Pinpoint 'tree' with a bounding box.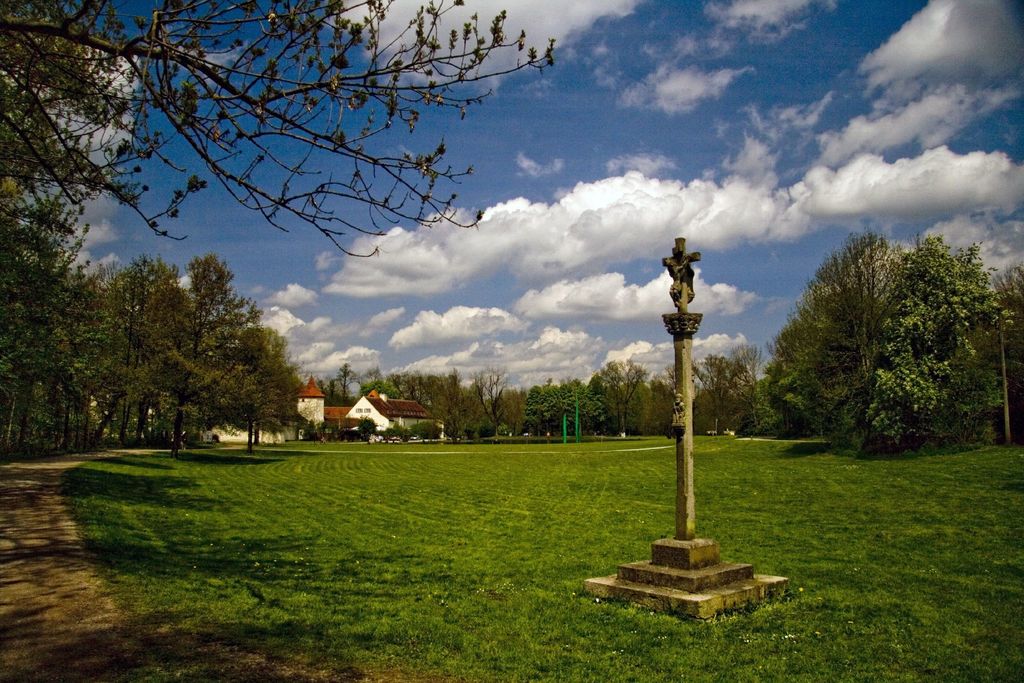
bbox=(319, 363, 362, 404).
